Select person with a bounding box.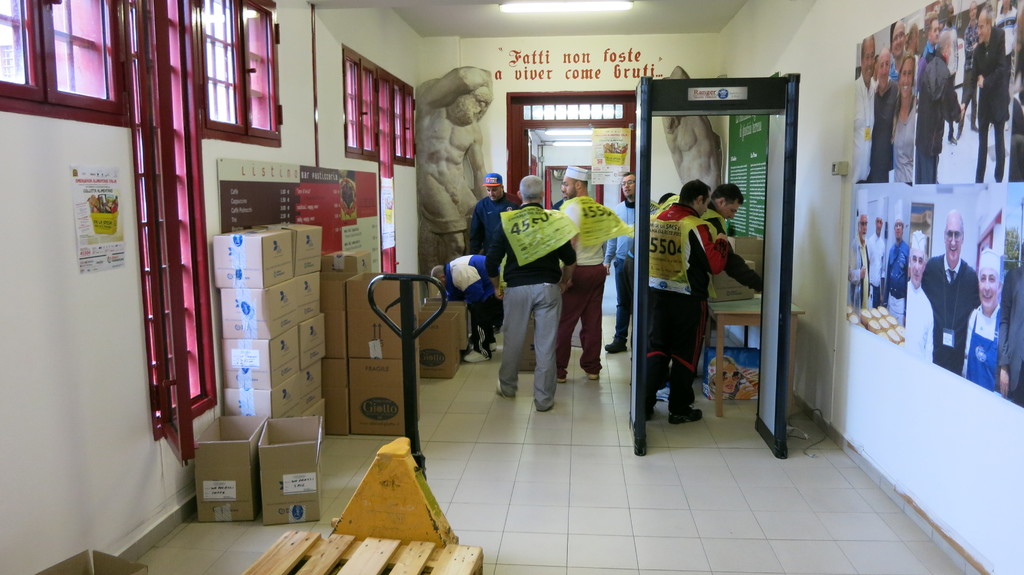
BBox(904, 228, 931, 366).
